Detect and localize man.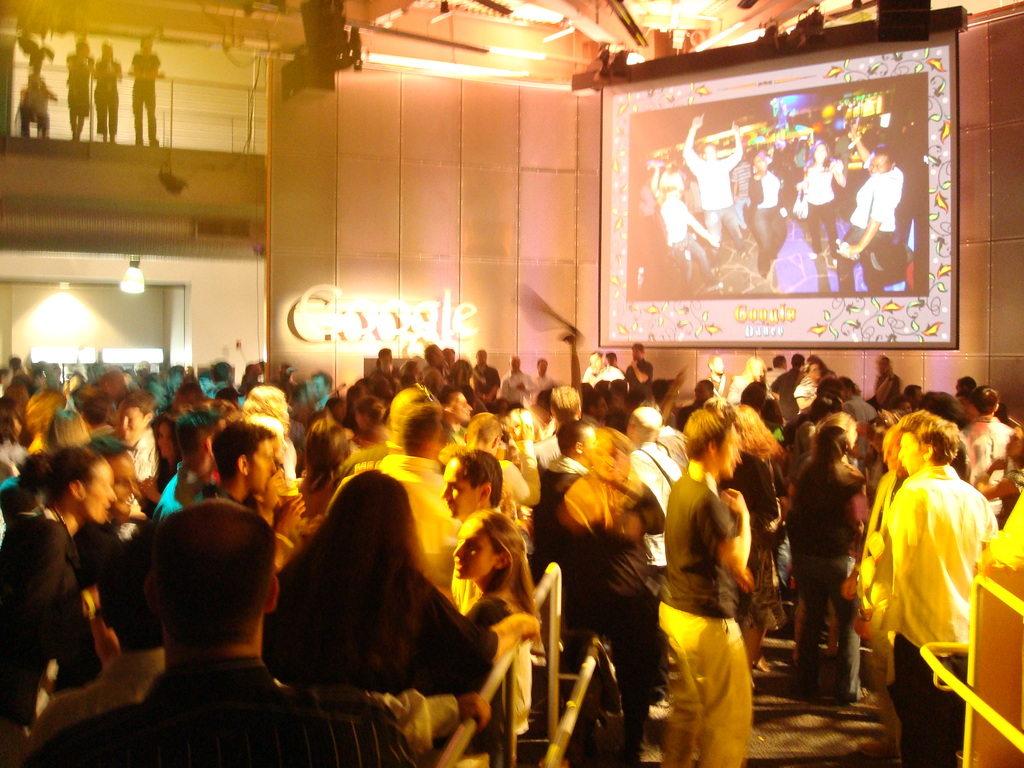
Localized at Rect(653, 408, 758, 767).
